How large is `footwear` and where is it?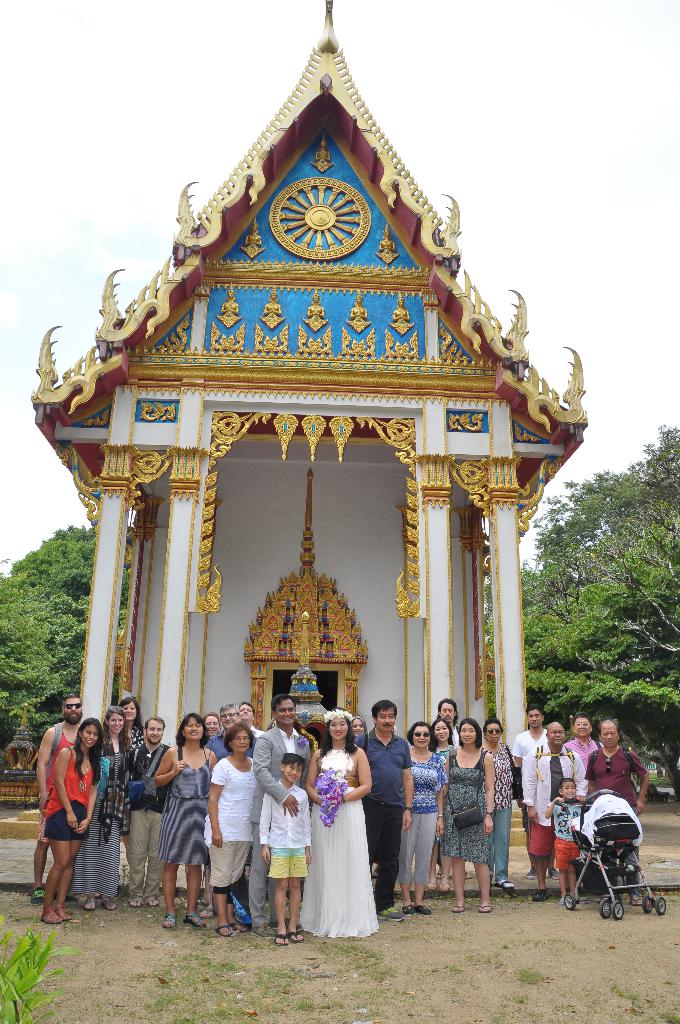
Bounding box: BBox(411, 903, 432, 921).
